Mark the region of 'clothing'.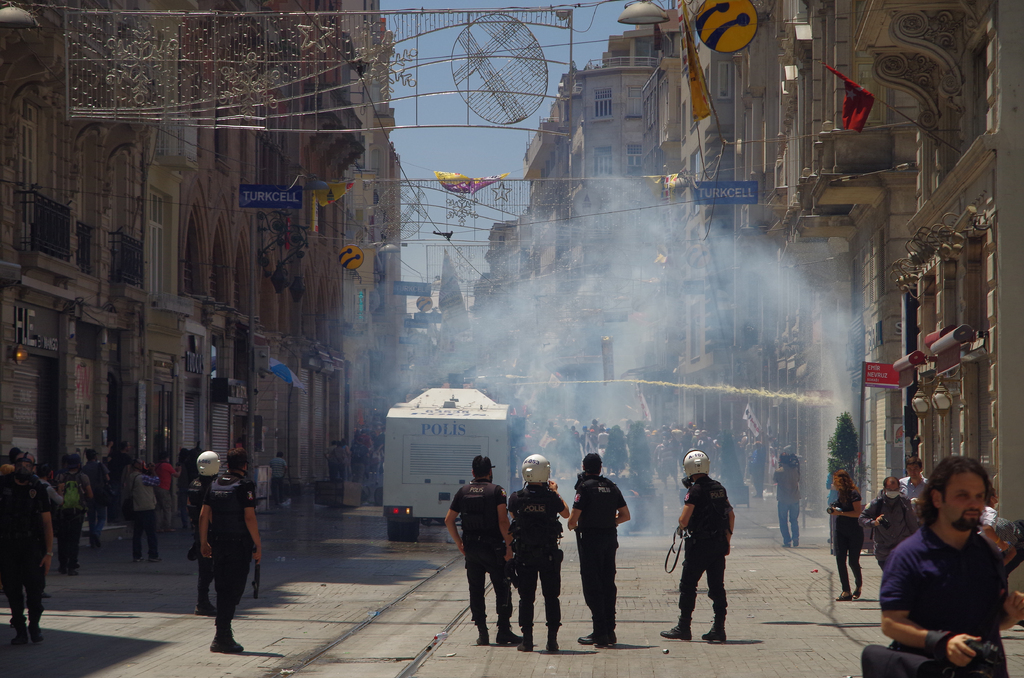
Region: 207 471 263 631.
